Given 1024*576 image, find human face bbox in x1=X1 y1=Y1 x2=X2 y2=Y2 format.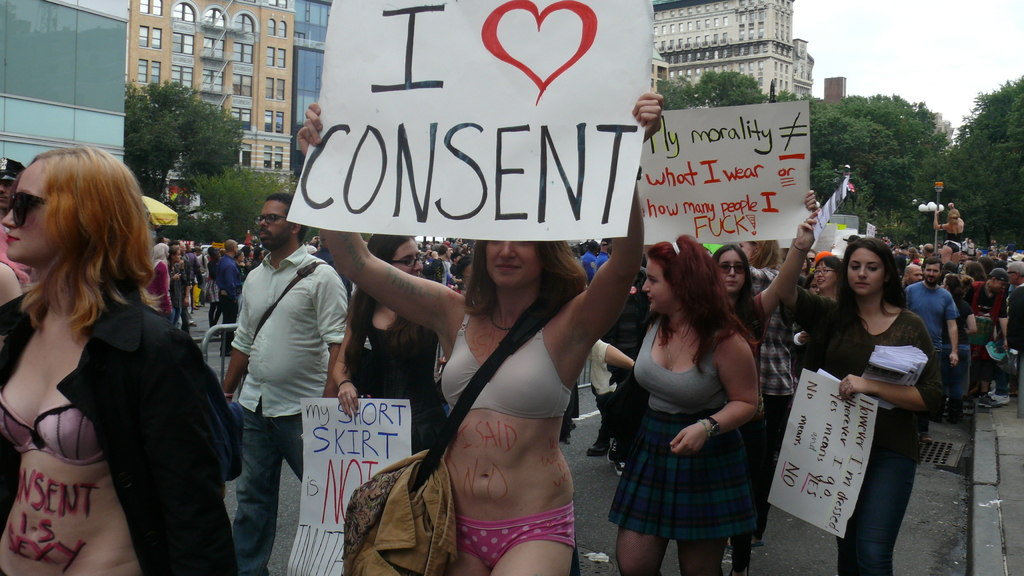
x1=643 y1=263 x2=671 y2=318.
